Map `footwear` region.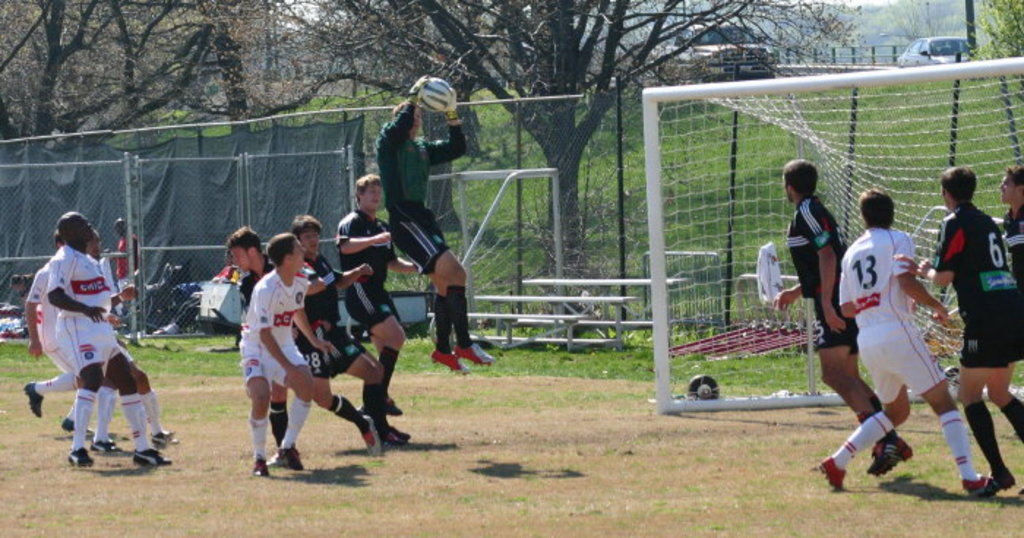
Mapped to [383,427,408,447].
